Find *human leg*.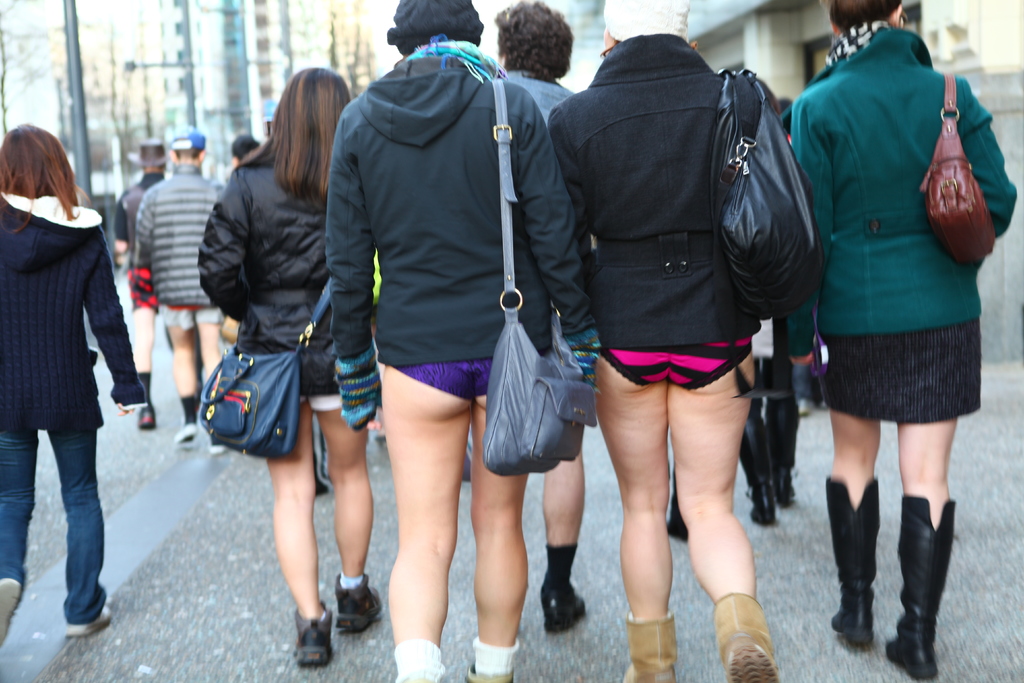
BBox(324, 396, 381, 630).
